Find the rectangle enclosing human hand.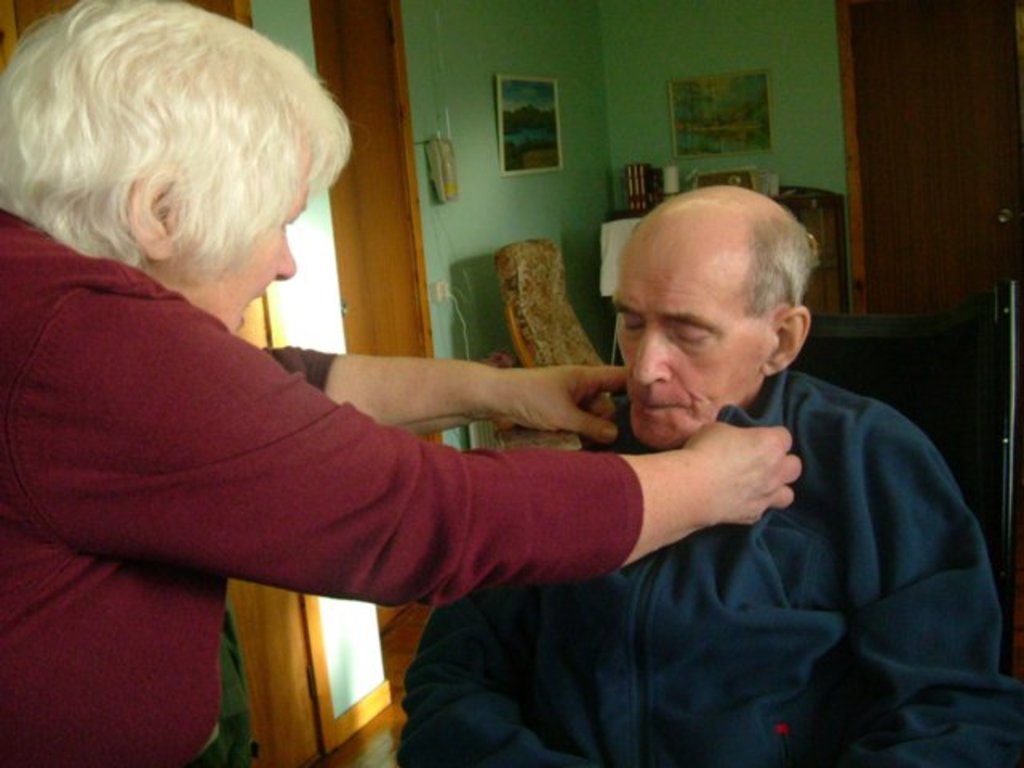
[left=688, top=424, right=806, bottom=528].
